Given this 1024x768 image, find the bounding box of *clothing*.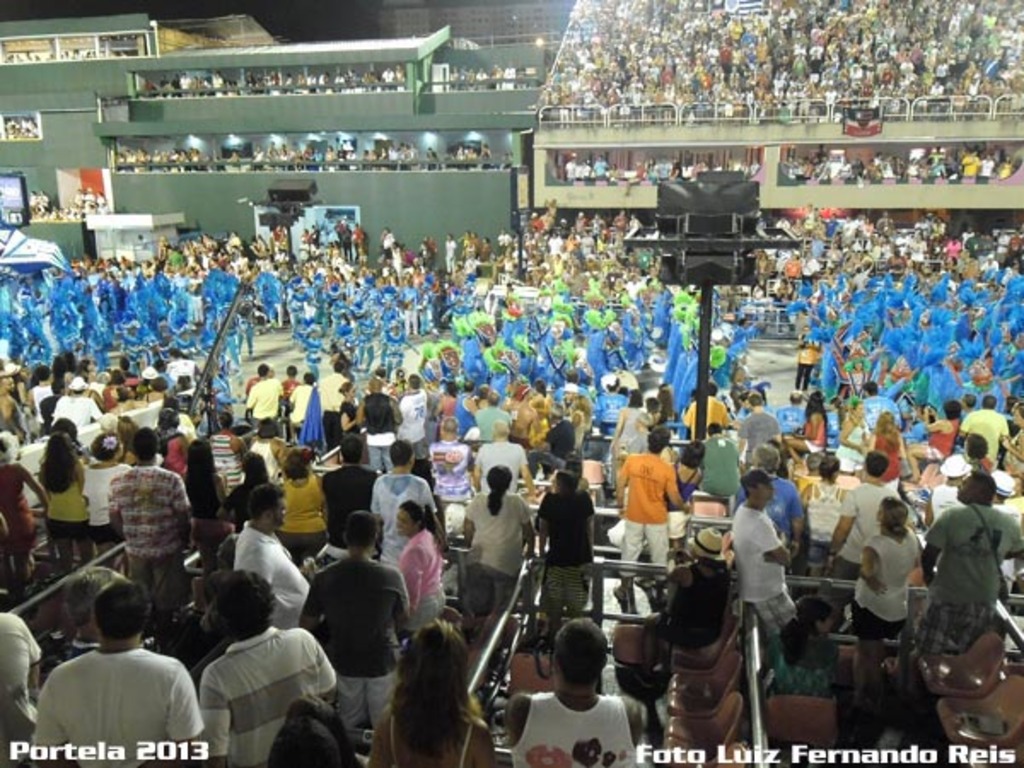
x1=196 y1=628 x2=326 y2=766.
